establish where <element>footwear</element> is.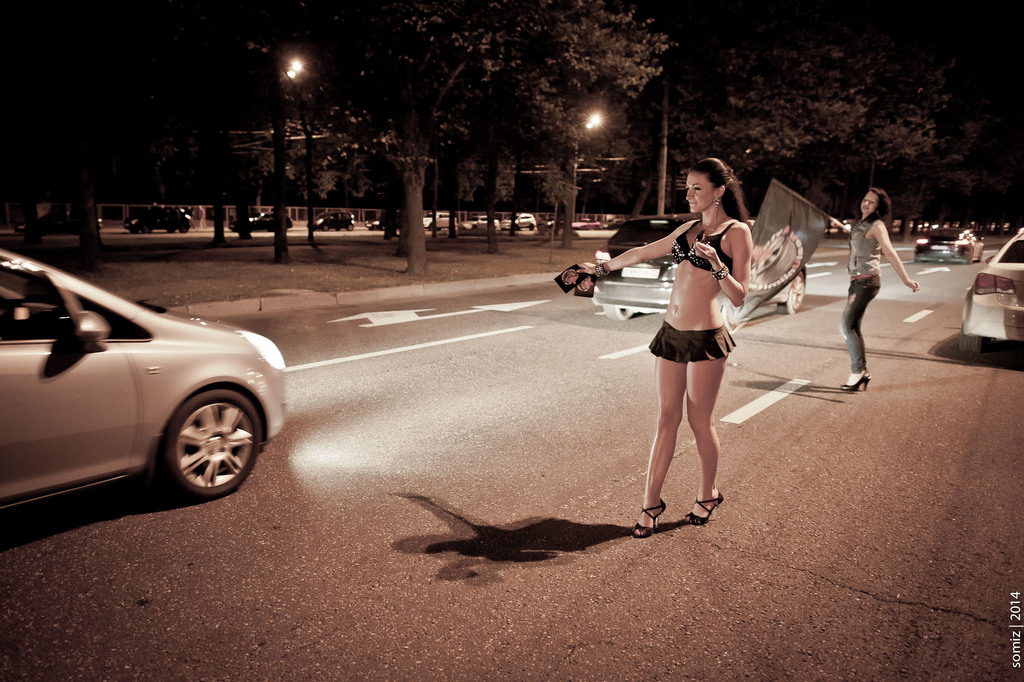
Established at 840 370 874 394.
